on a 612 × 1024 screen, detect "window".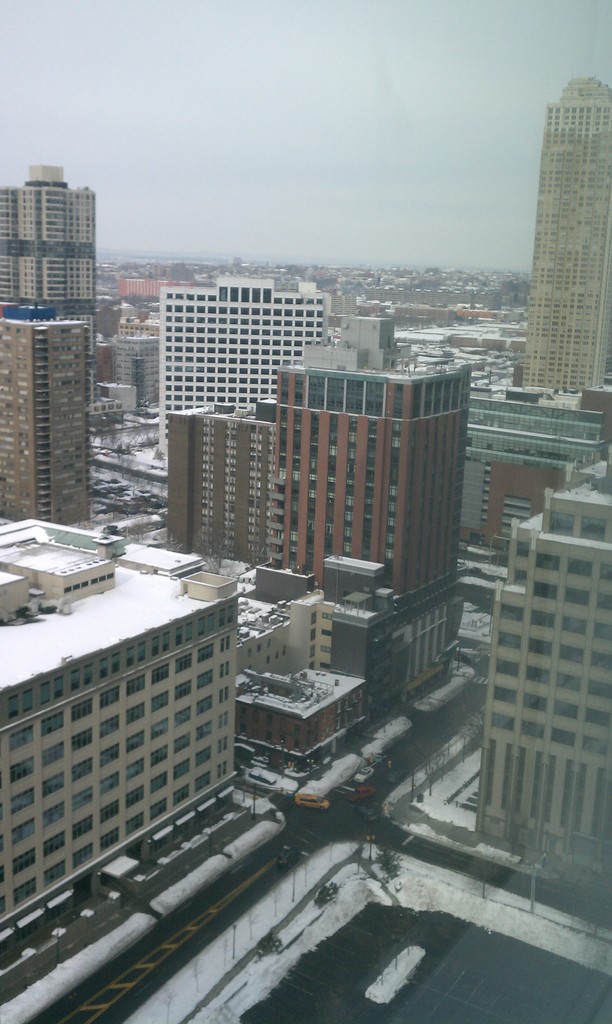
[12, 819, 34, 845].
